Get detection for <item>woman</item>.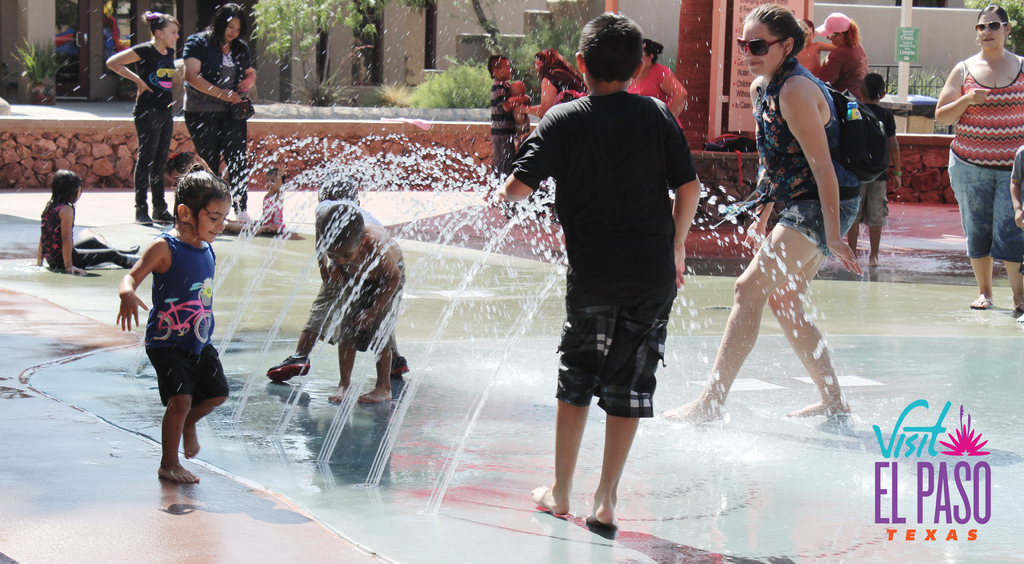
Detection: 811:24:867:102.
